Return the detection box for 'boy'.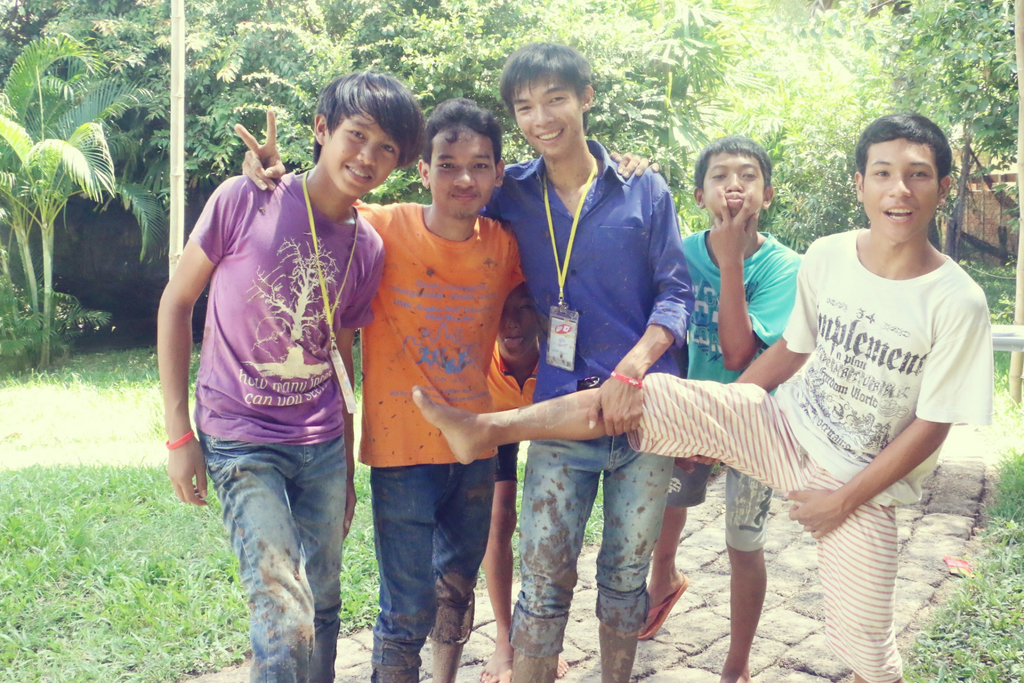
box=[479, 37, 697, 682].
